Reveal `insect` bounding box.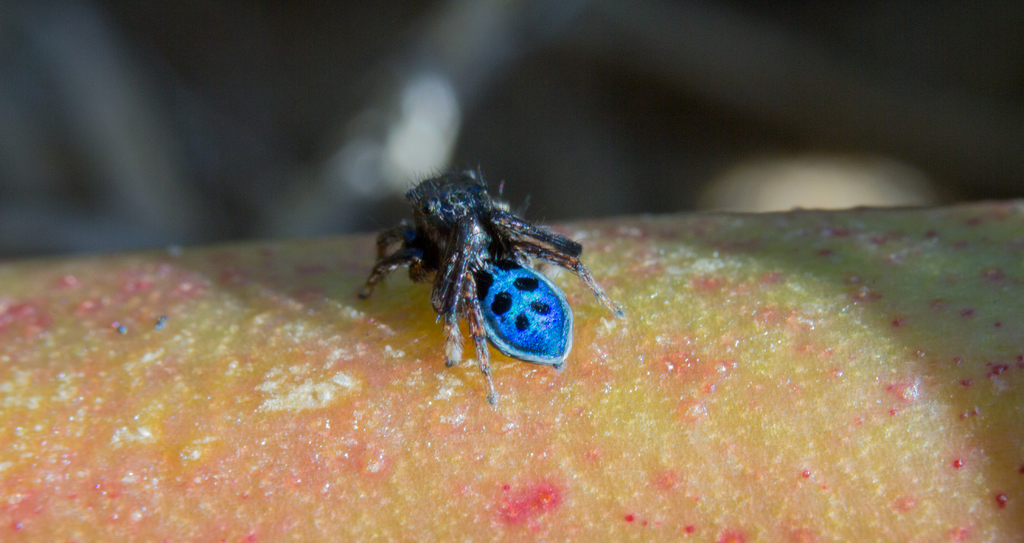
Revealed: [351,162,628,408].
